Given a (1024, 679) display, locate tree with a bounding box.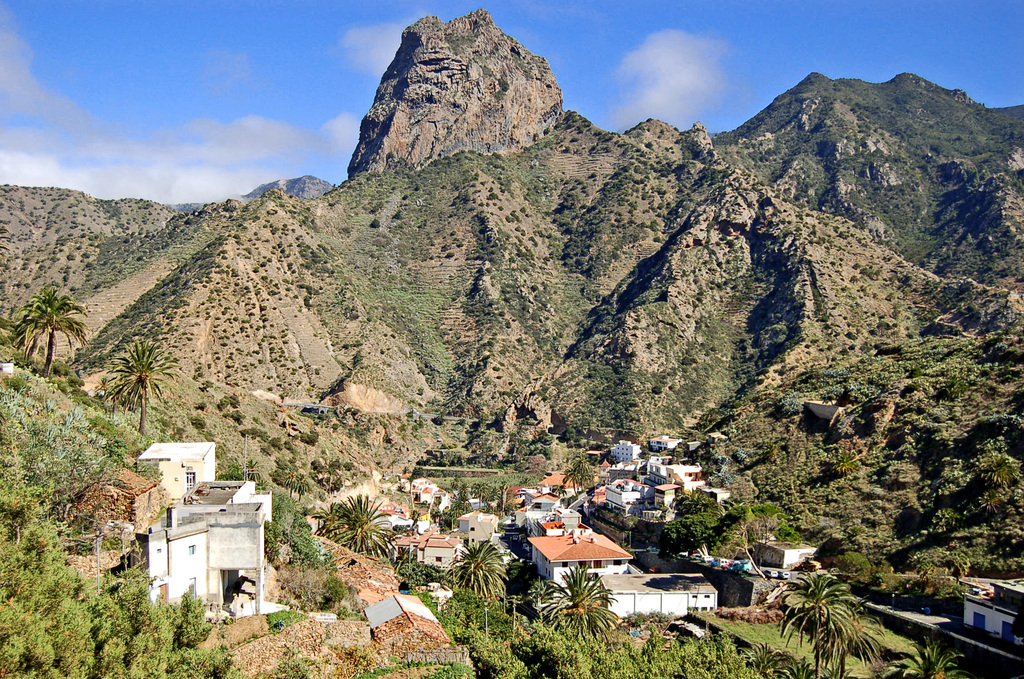
Located: Rect(323, 489, 397, 554).
